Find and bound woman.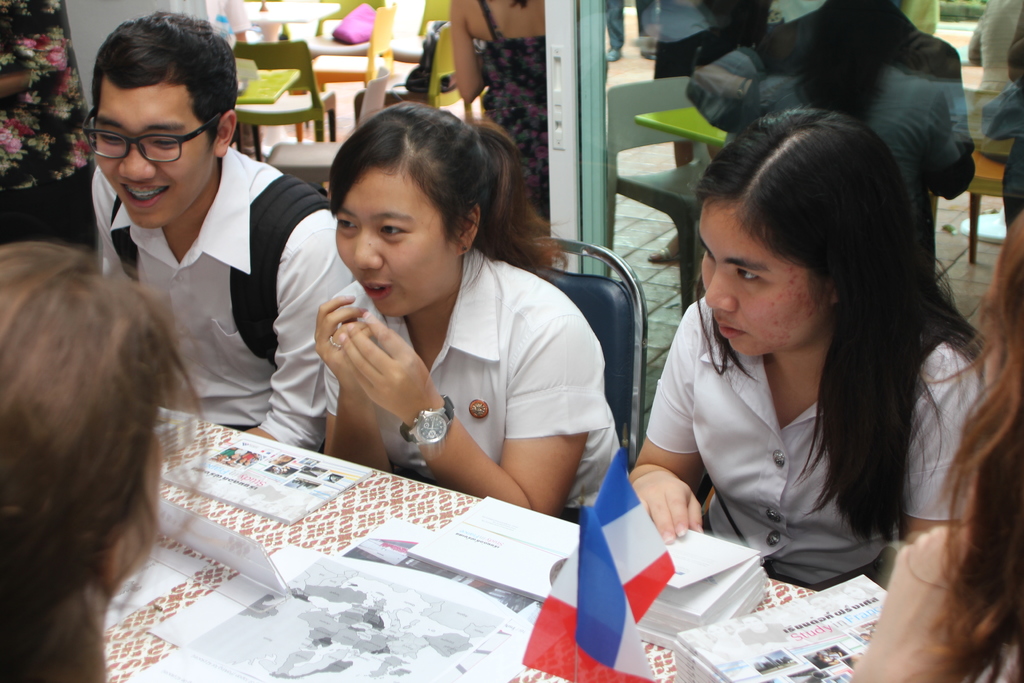
Bound: l=446, t=0, r=555, b=215.
